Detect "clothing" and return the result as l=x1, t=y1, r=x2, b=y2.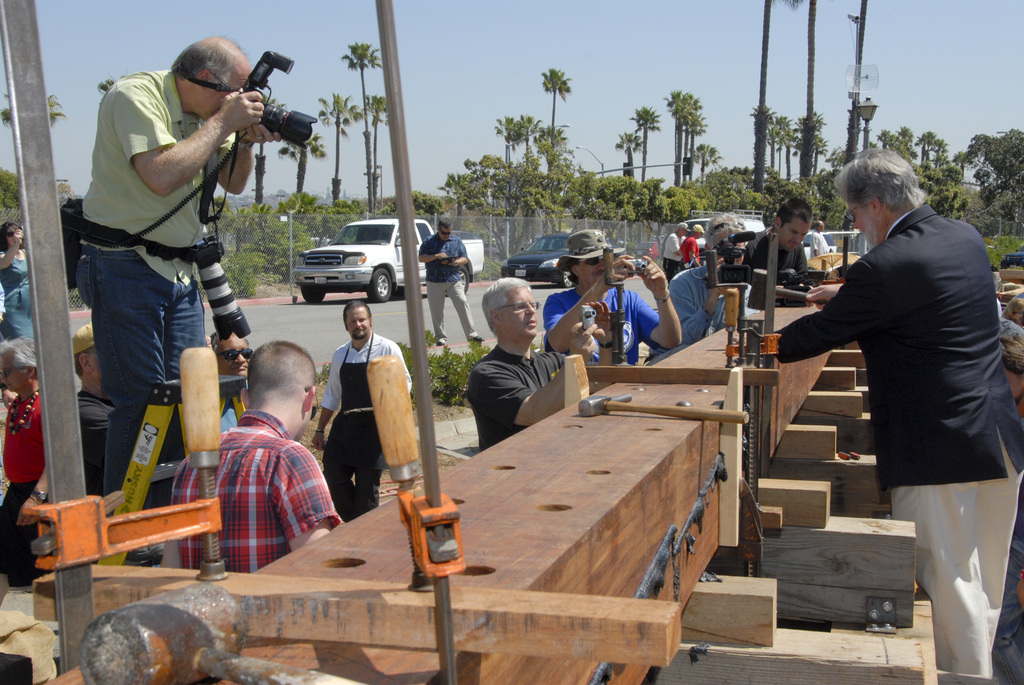
l=165, t=417, r=354, b=573.
